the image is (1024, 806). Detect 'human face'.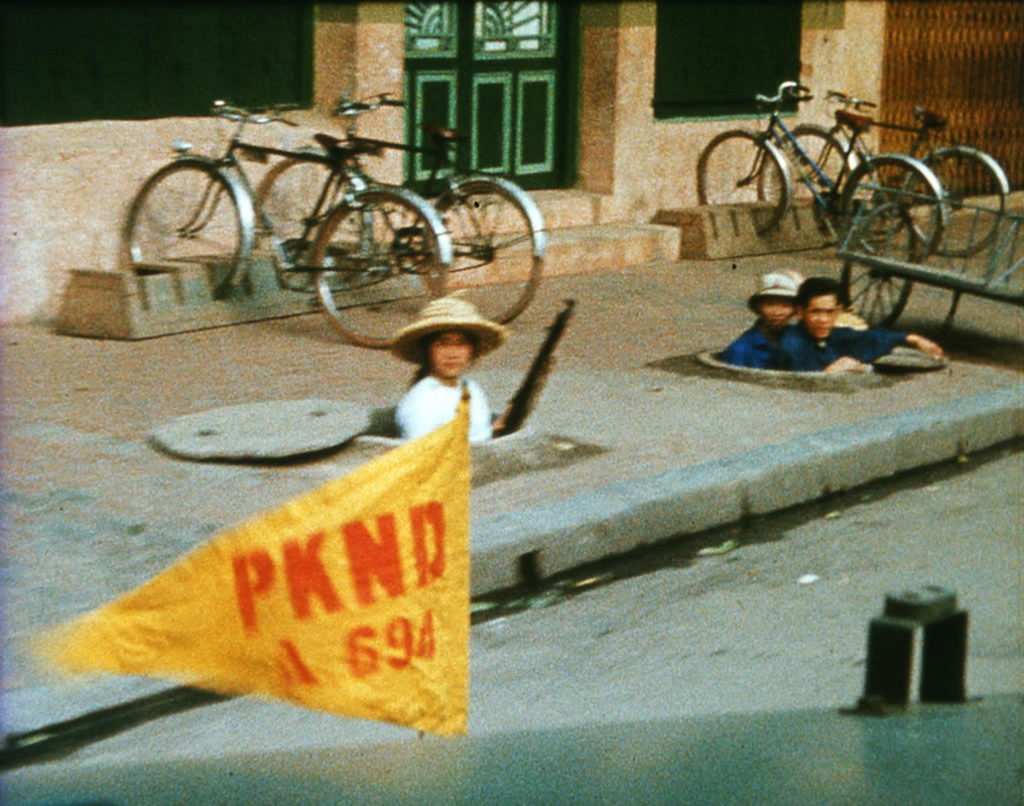
Detection: locate(429, 331, 473, 379).
